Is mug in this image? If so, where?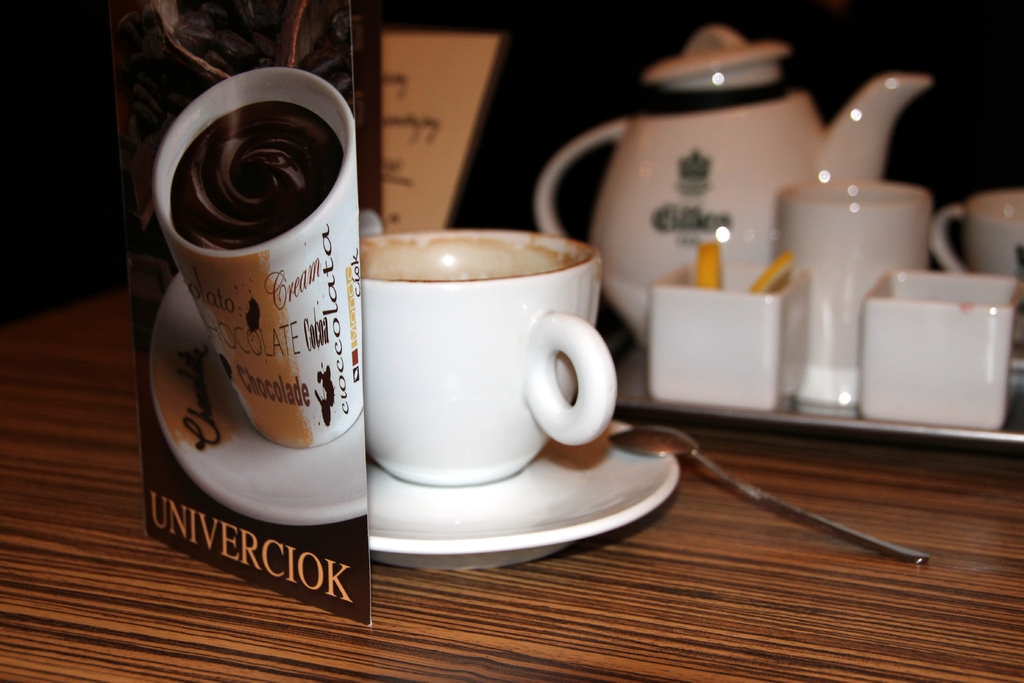
Yes, at box(927, 191, 1023, 340).
